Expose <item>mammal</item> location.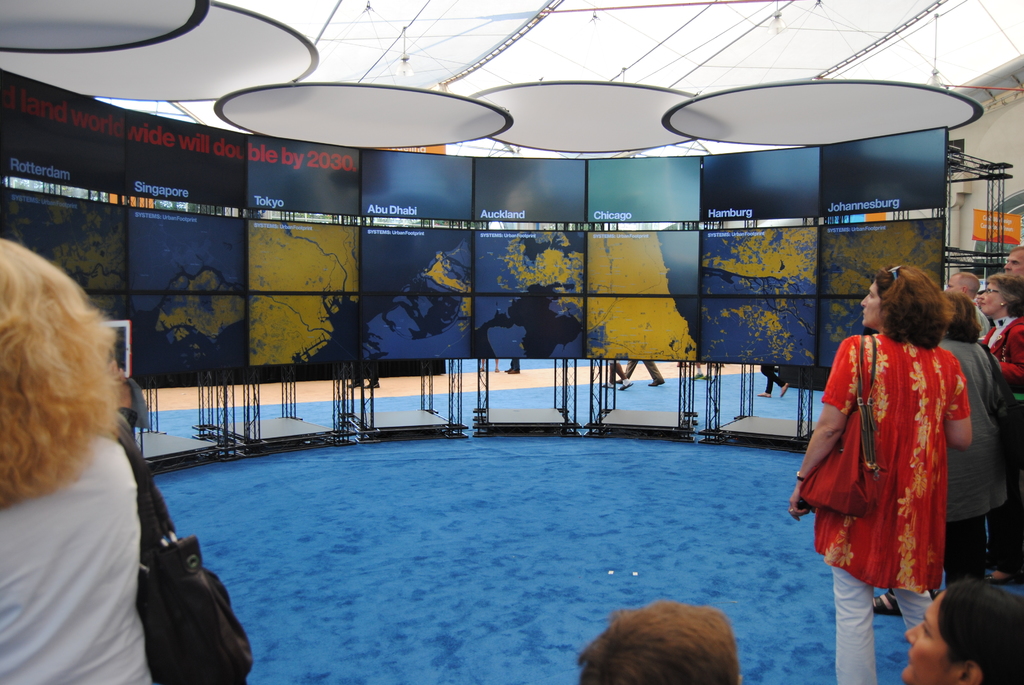
Exposed at [0,230,157,684].
